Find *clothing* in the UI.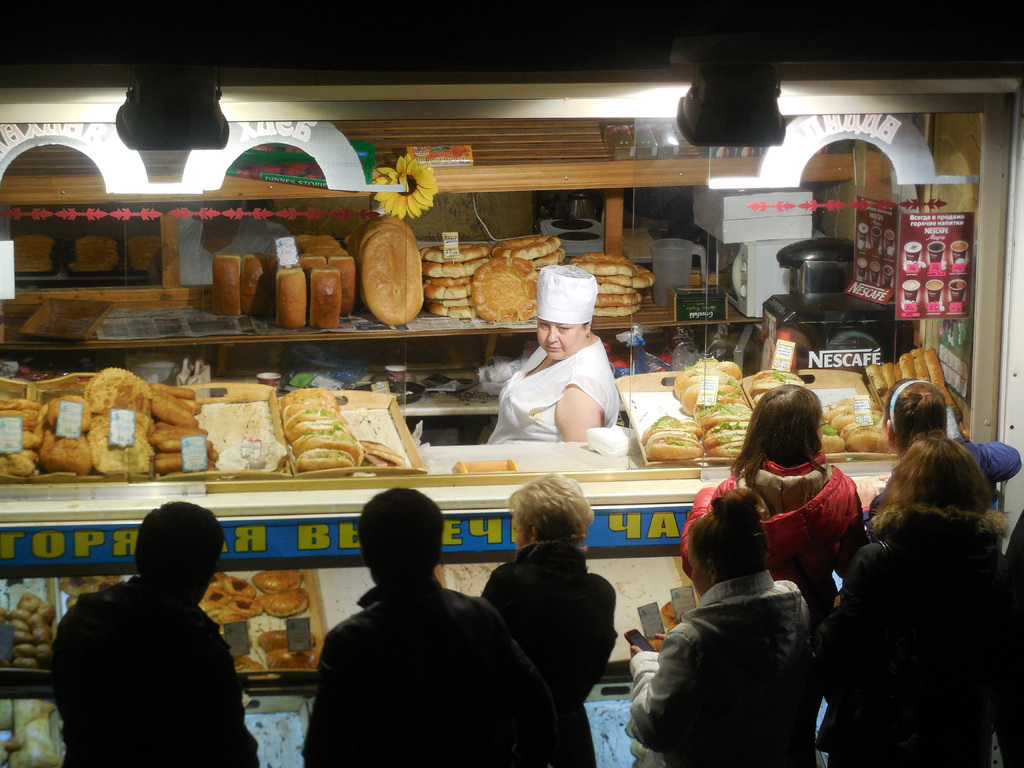
UI element at crop(678, 458, 877, 619).
